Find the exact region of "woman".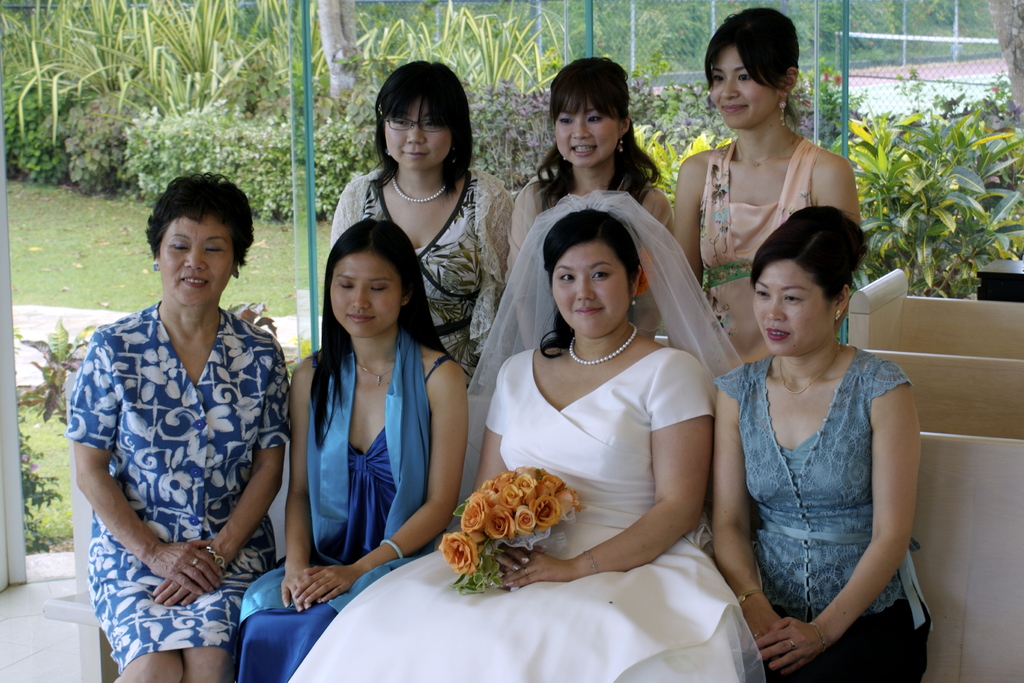
Exact region: crop(510, 51, 674, 353).
